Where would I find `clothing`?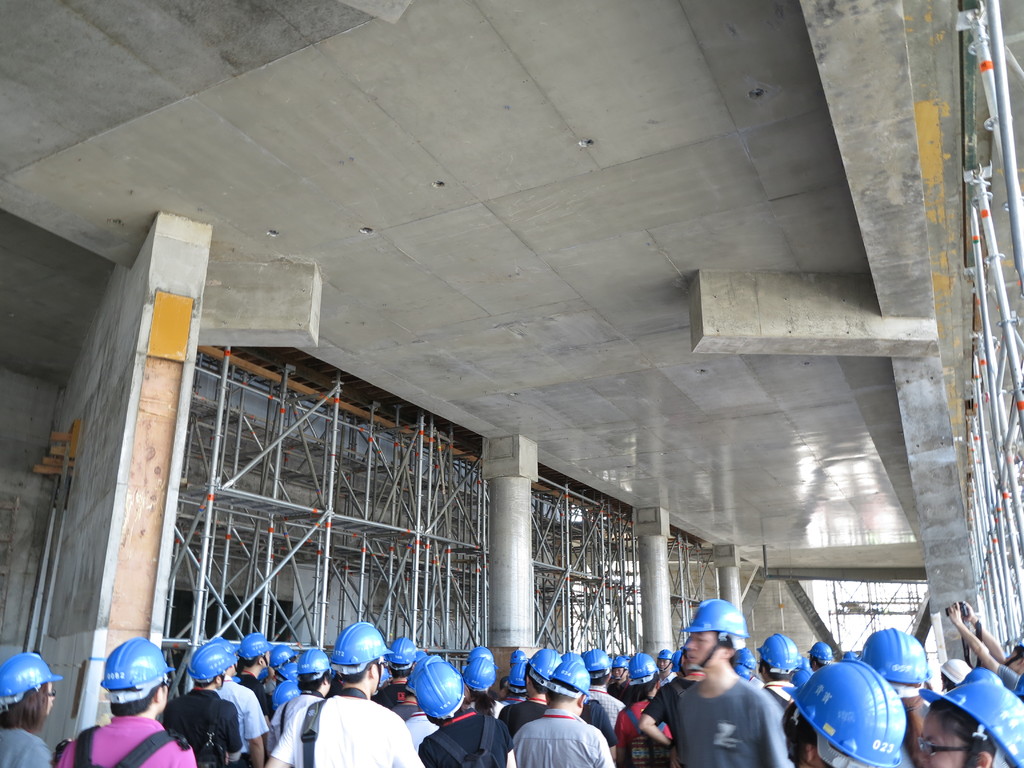
At {"x1": 657, "y1": 649, "x2": 797, "y2": 764}.
